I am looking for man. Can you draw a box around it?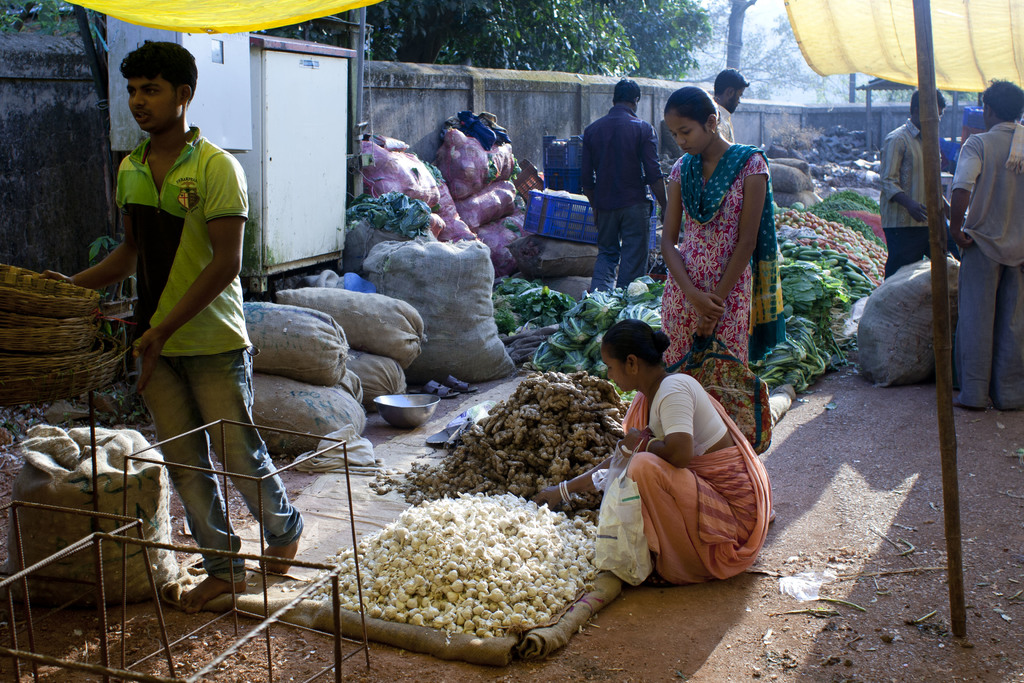
Sure, the bounding box is left=580, top=77, right=668, bottom=309.
